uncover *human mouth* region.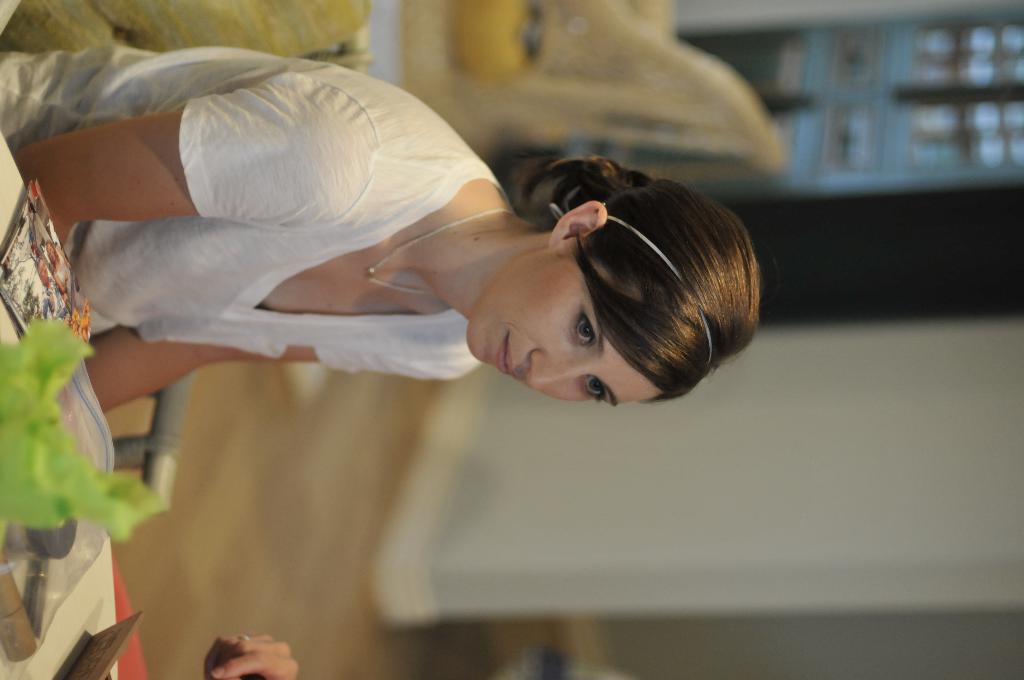
Uncovered: (x1=494, y1=332, x2=512, y2=374).
